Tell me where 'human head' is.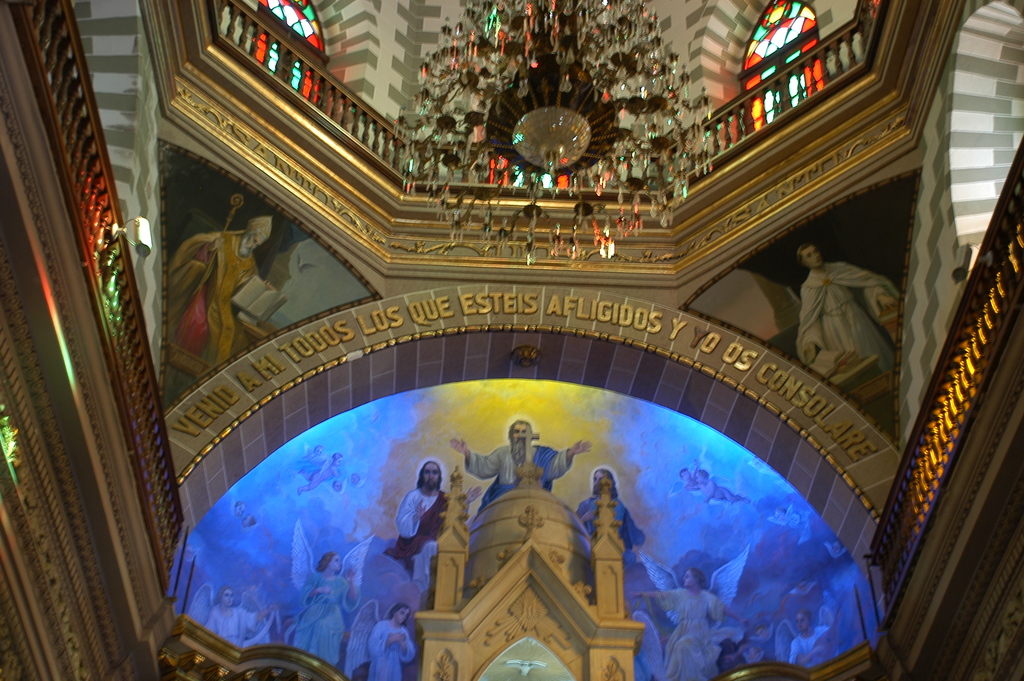
'human head' is at (796,245,822,271).
